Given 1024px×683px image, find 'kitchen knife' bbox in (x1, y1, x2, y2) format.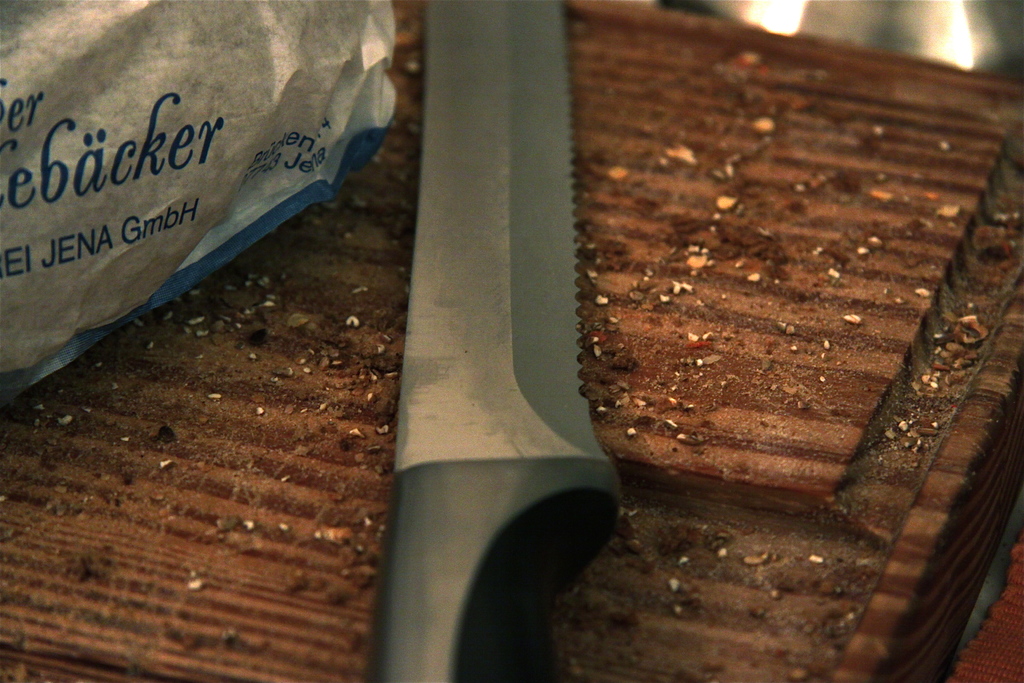
(385, 0, 628, 682).
